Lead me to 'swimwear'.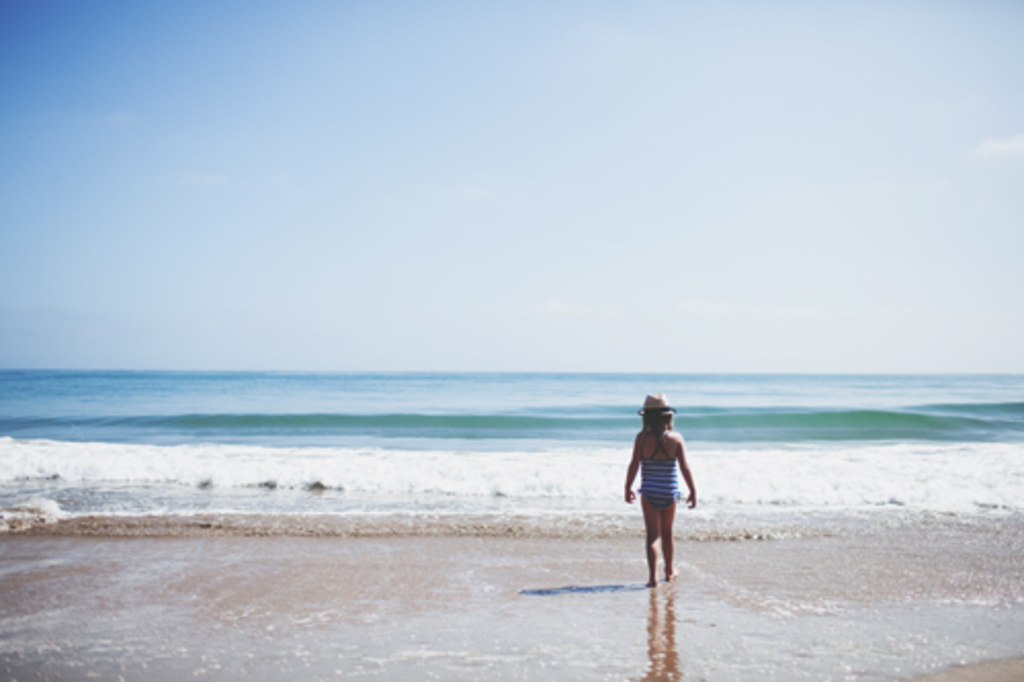
Lead to 629/424/690/514.
